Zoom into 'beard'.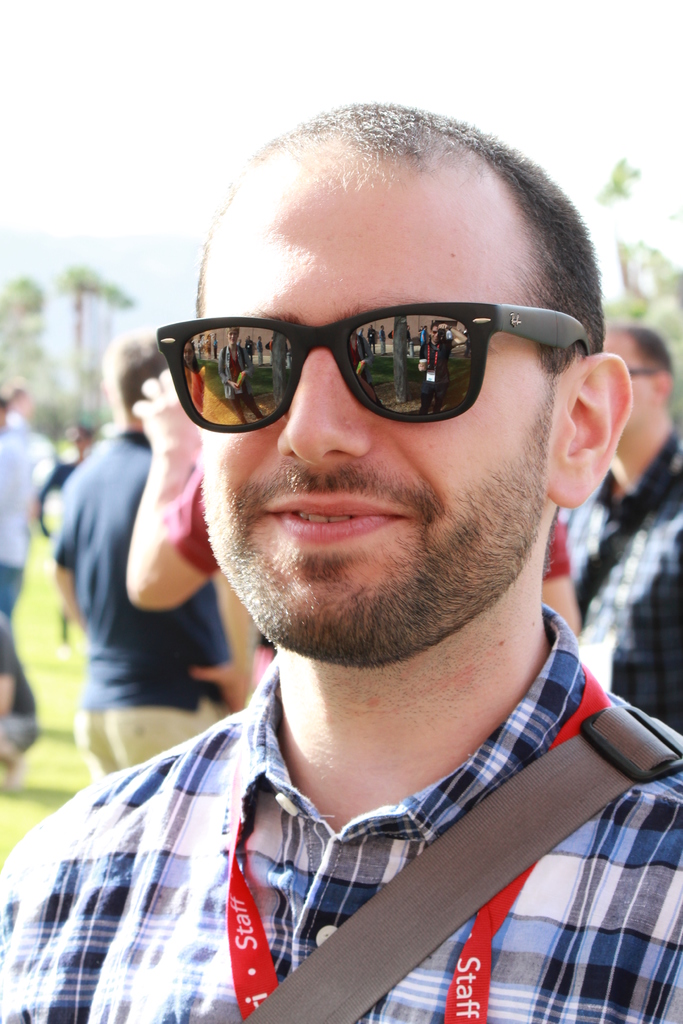
Zoom target: bbox=(176, 413, 535, 665).
